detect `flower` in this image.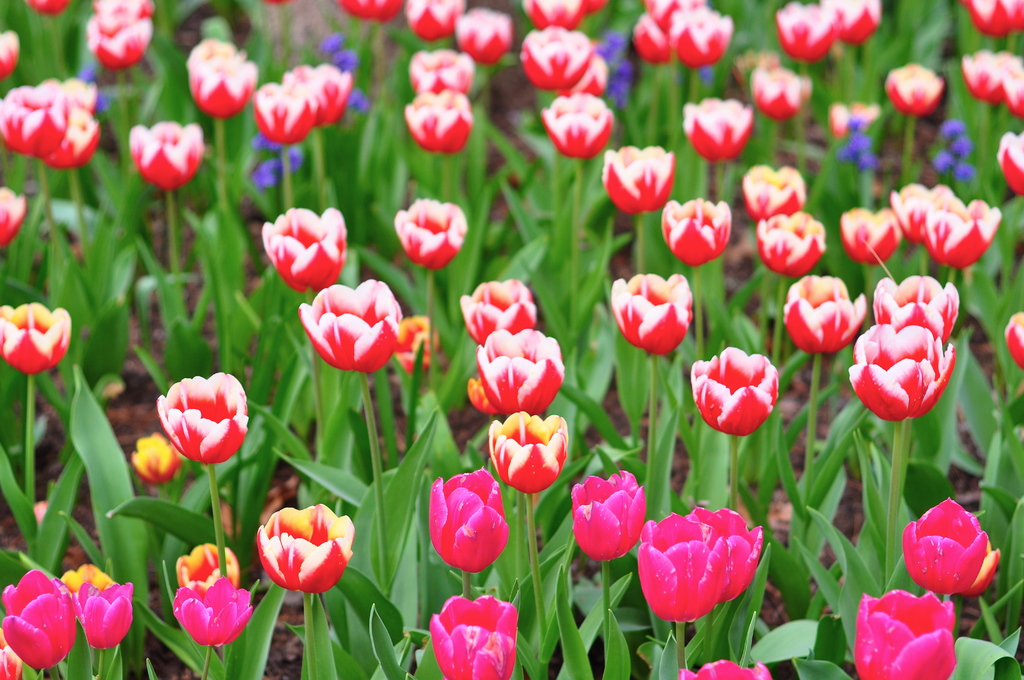
Detection: 657,199,737,286.
